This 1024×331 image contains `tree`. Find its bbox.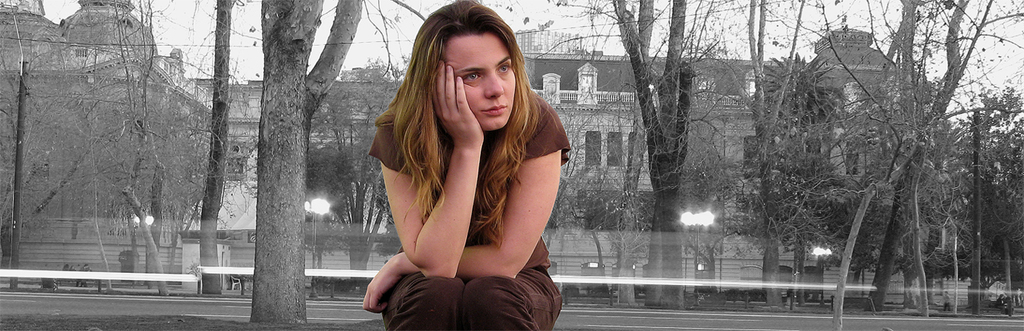
<box>807,0,914,327</box>.
